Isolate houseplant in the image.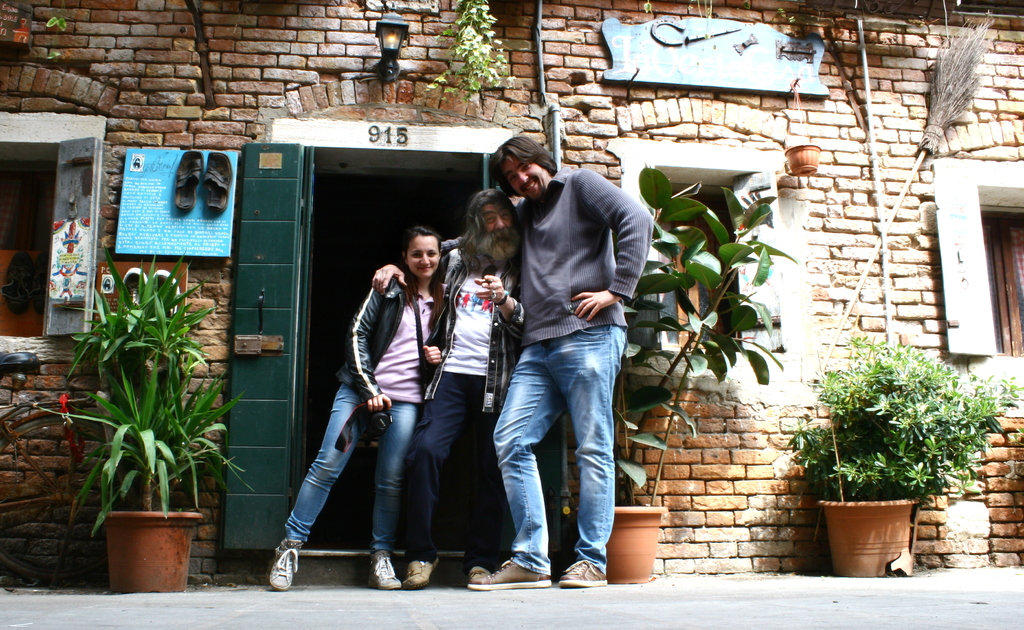
Isolated region: crop(28, 241, 252, 593).
